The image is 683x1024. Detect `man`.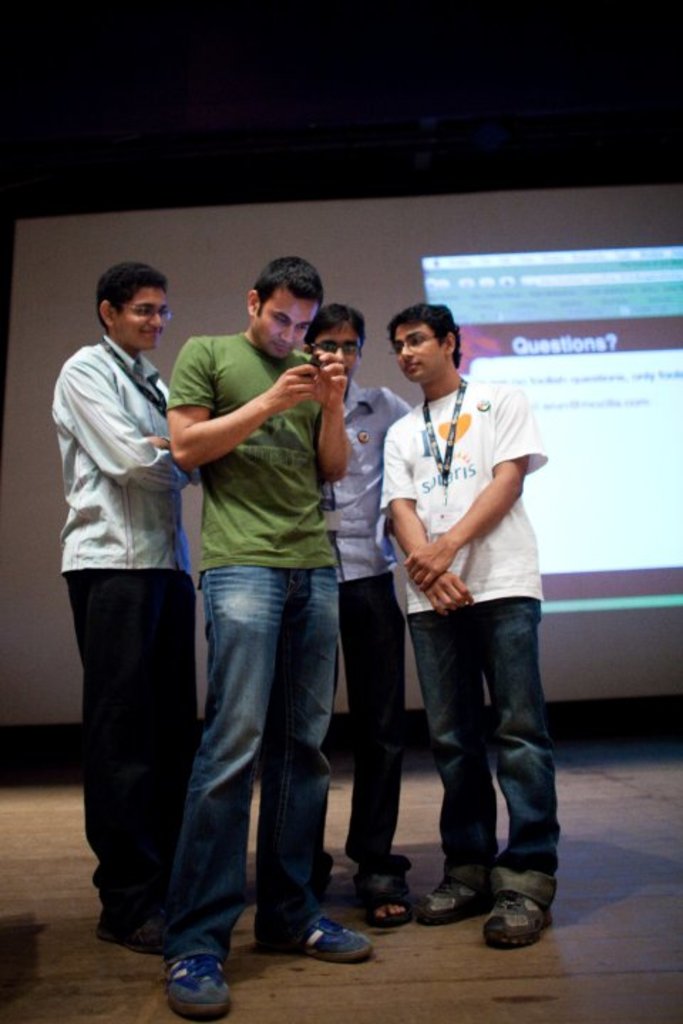
Detection: l=151, t=256, r=378, b=1023.
